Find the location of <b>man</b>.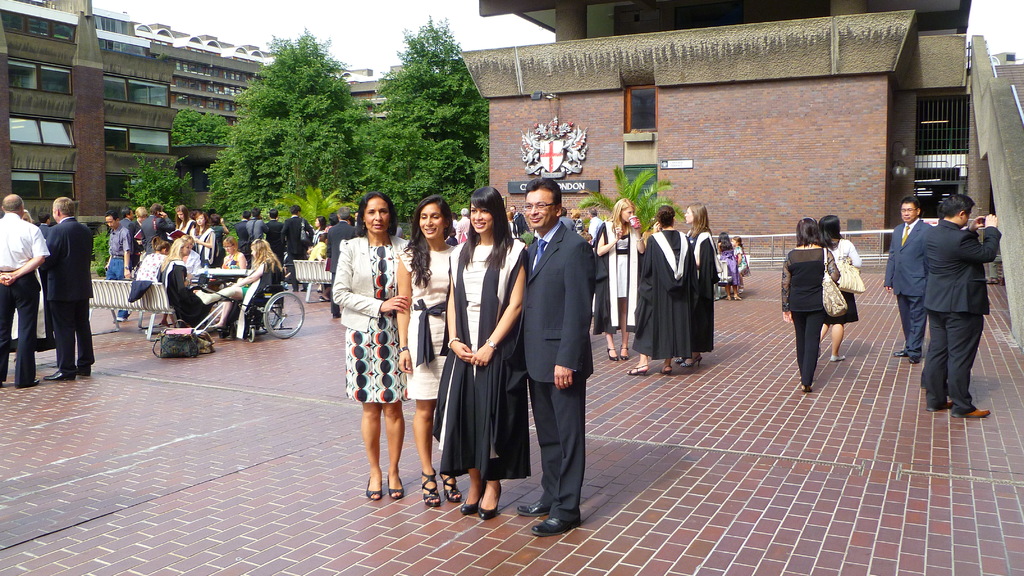
Location: (x1=136, y1=204, x2=177, y2=259).
